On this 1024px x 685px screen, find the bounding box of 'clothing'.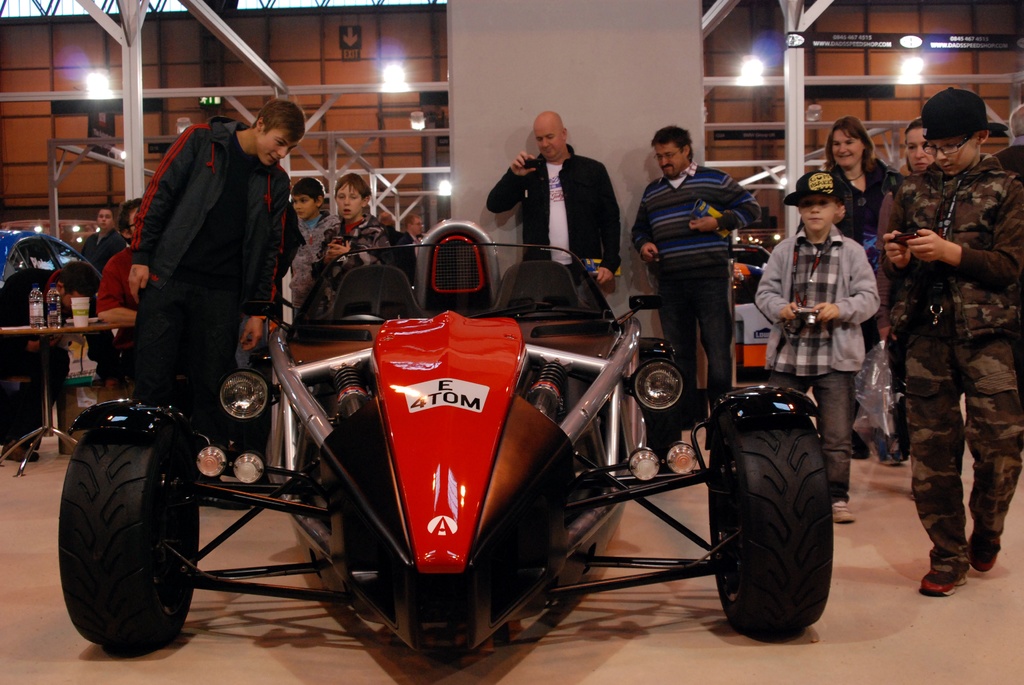
Bounding box: box(127, 114, 291, 437).
